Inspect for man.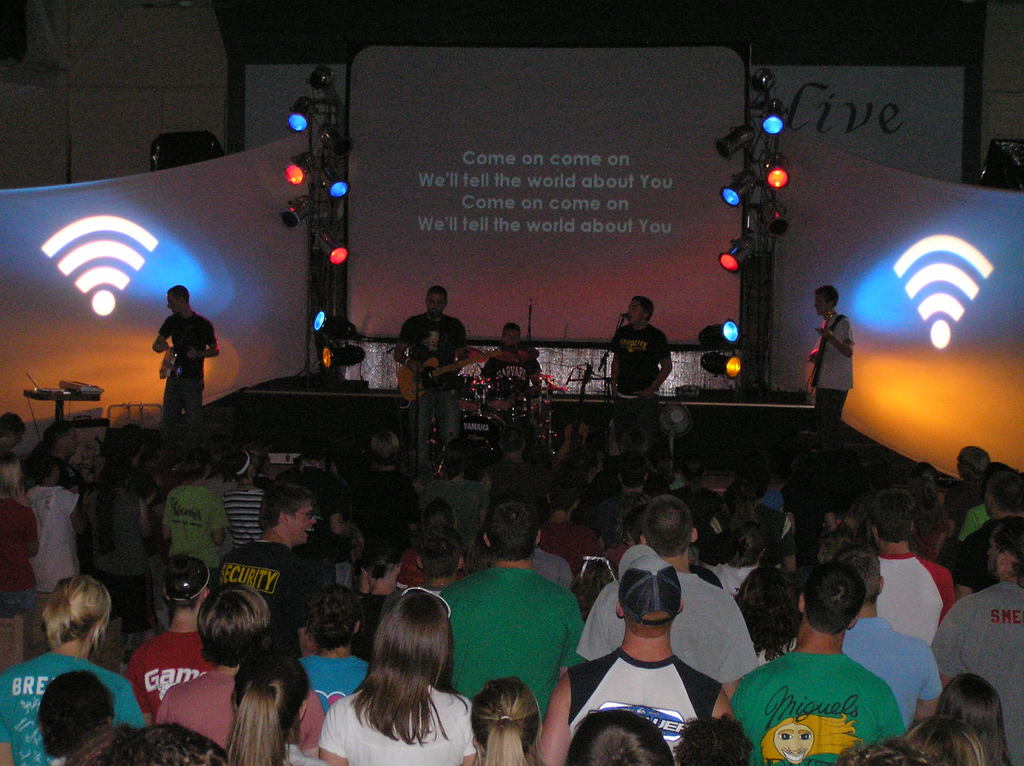
Inspection: 831,544,940,735.
